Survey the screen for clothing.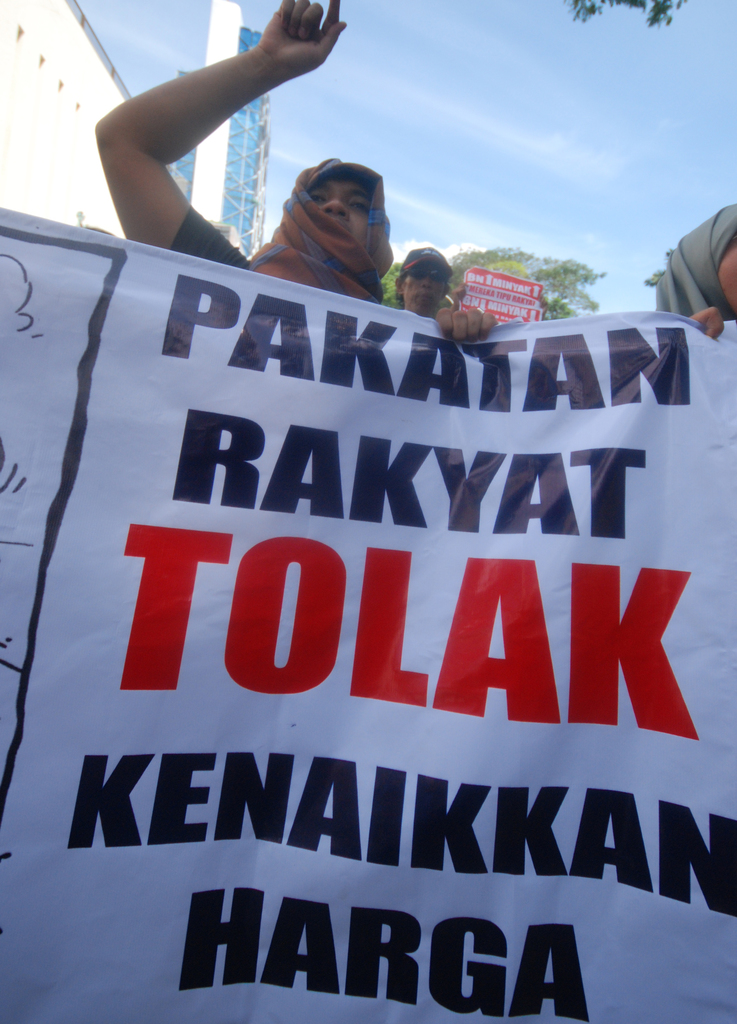
Survey found: (x1=168, y1=210, x2=258, y2=276).
